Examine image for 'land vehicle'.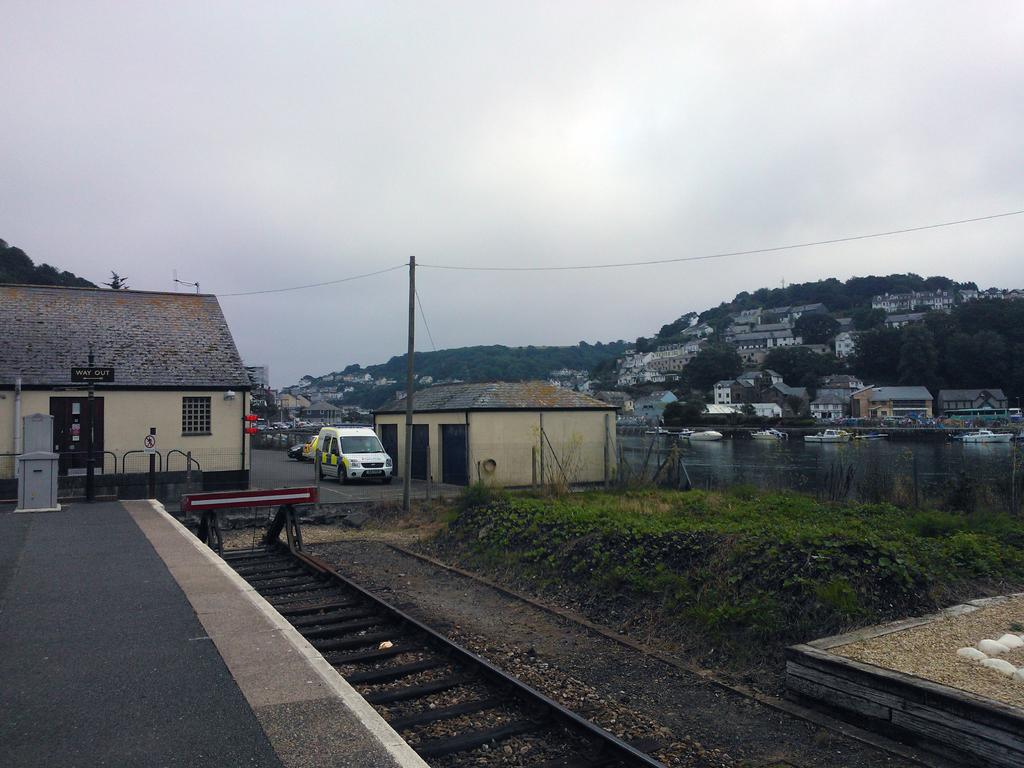
Examination result: [x1=287, y1=444, x2=303, y2=461].
